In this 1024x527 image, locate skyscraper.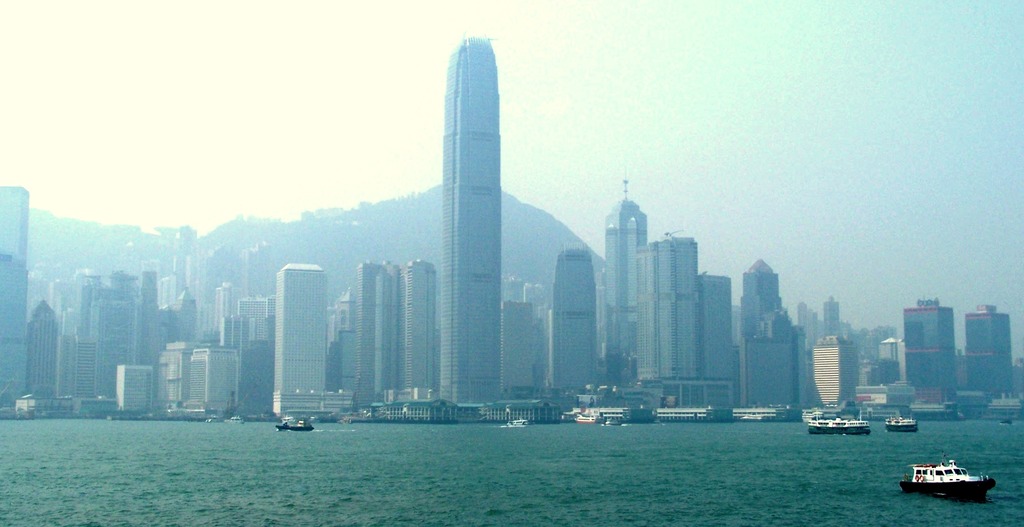
Bounding box: (x1=404, y1=4, x2=520, y2=390).
